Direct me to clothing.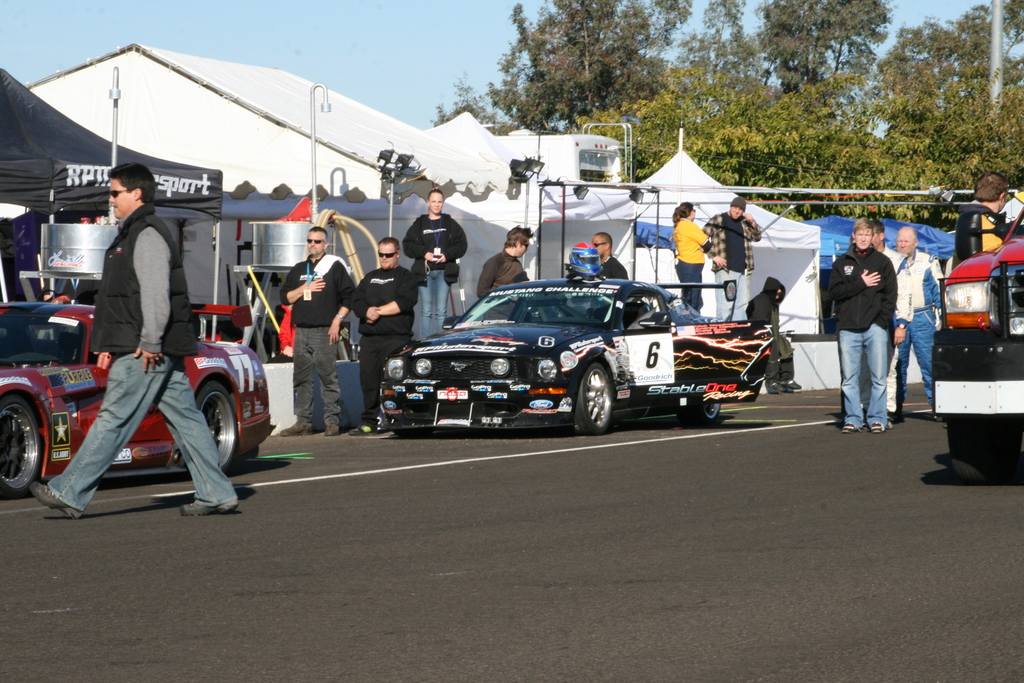
Direction: pyautogui.locateOnScreen(818, 238, 902, 419).
